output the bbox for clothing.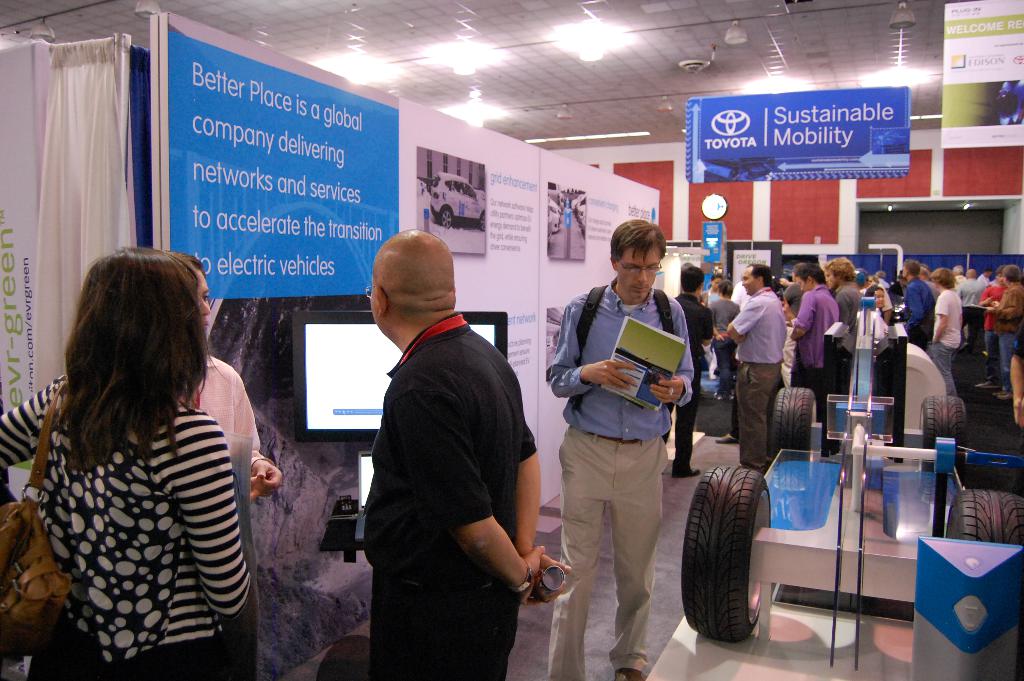
region(10, 312, 273, 680).
